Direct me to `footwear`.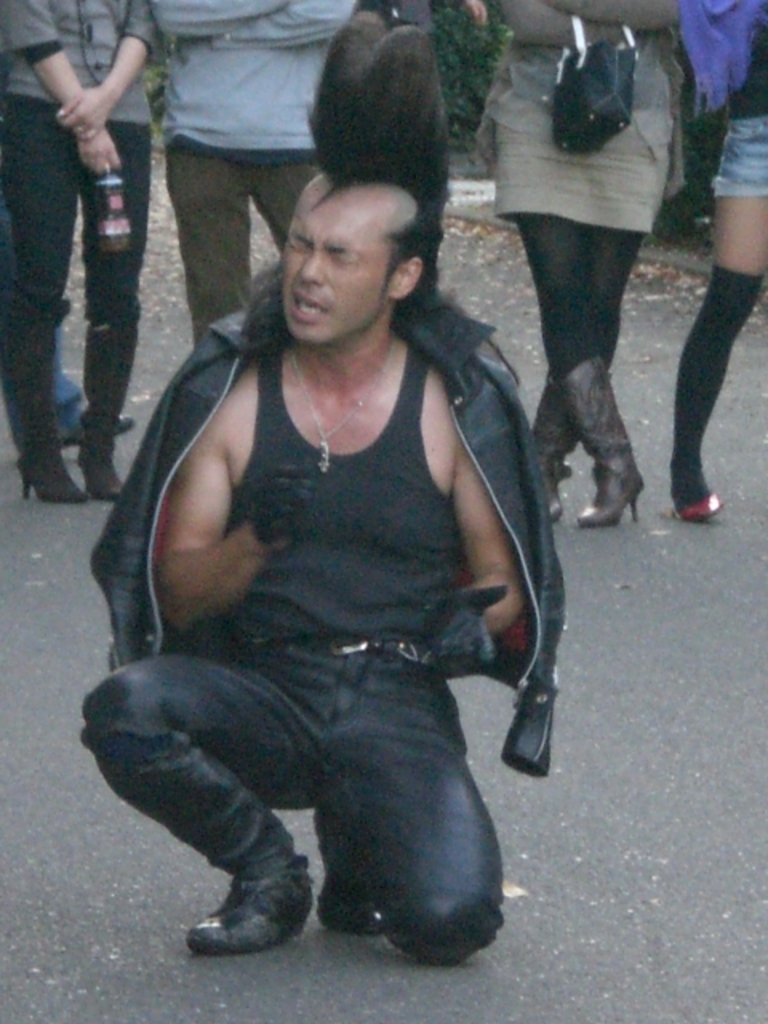
Direction: x1=187, y1=869, x2=302, y2=954.
